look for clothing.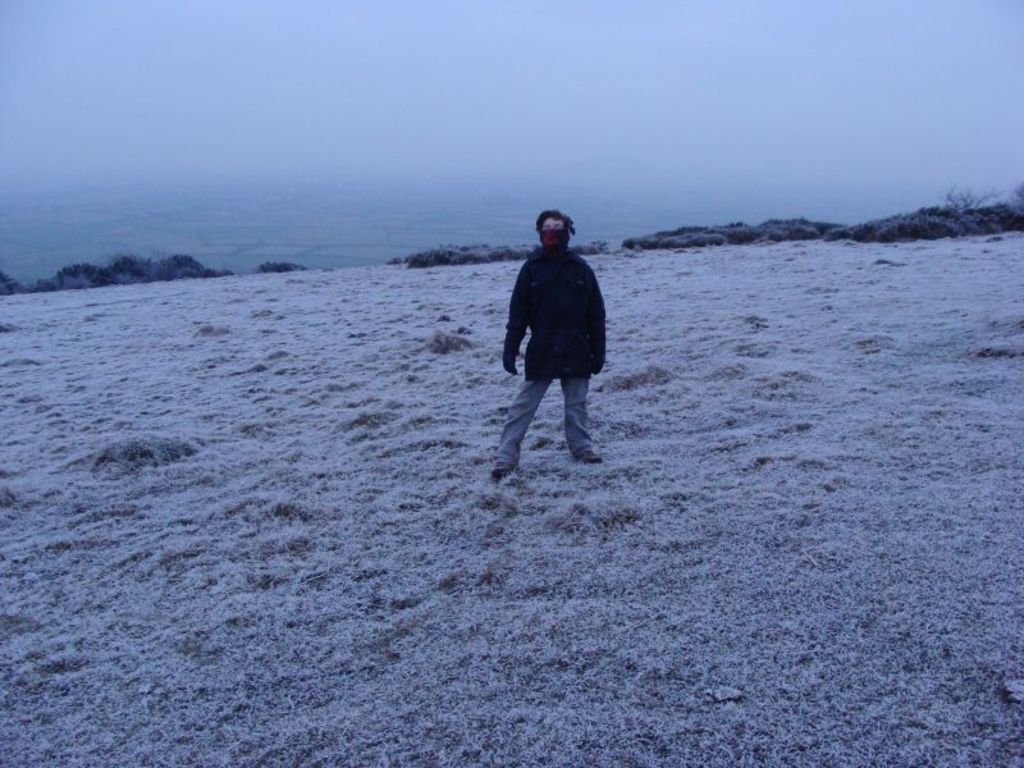
Found: <region>492, 242, 605, 466</region>.
